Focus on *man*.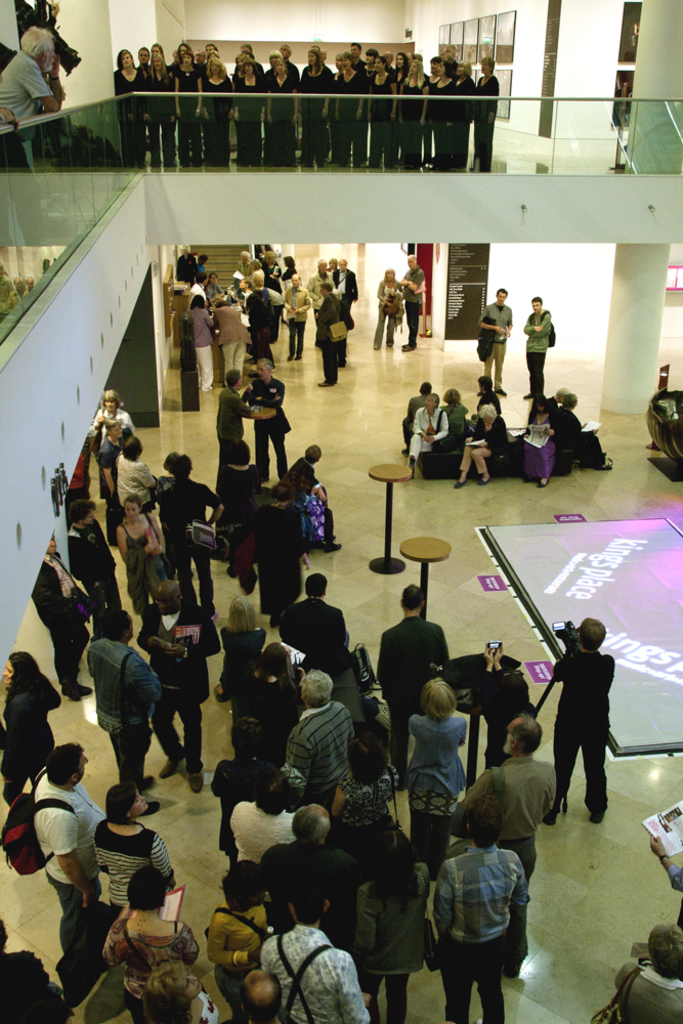
Focused at left=229, top=971, right=286, bottom=1023.
